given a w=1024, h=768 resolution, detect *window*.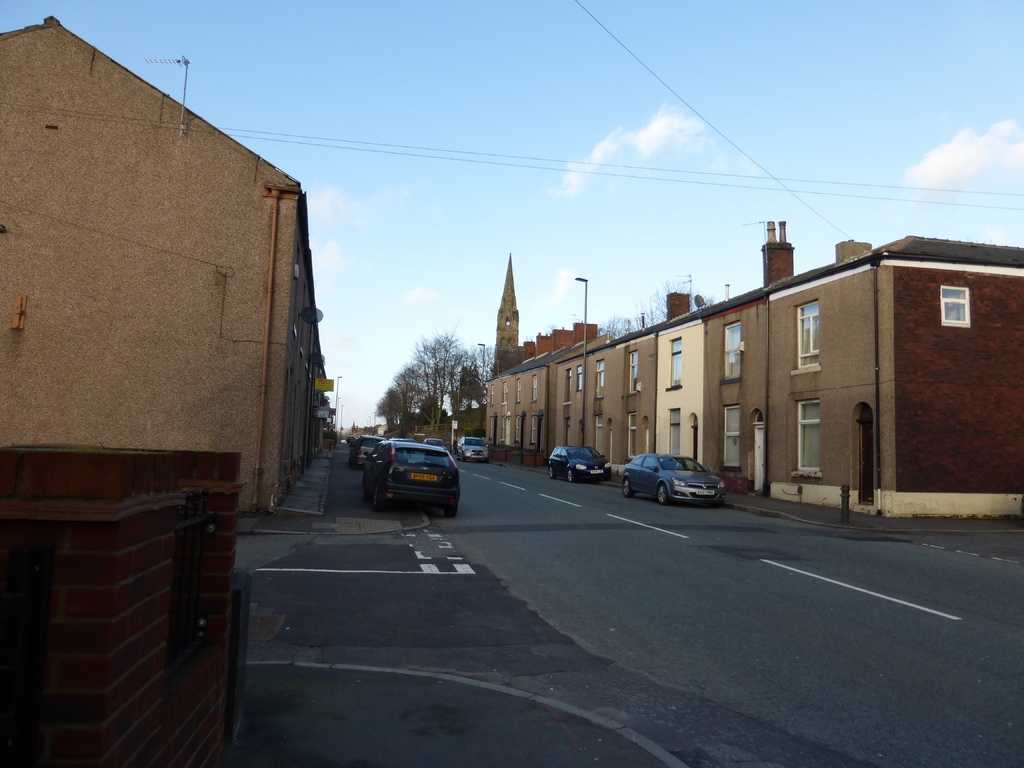
pyautogui.locateOnScreen(515, 379, 521, 403).
